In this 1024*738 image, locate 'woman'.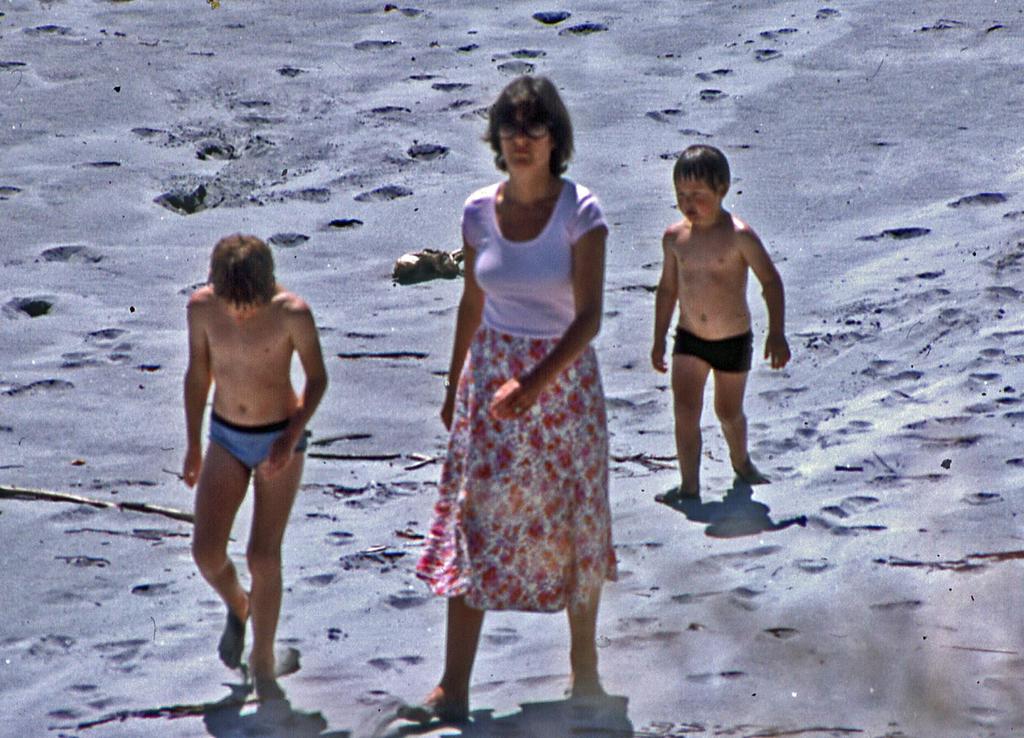
Bounding box: region(410, 88, 633, 697).
